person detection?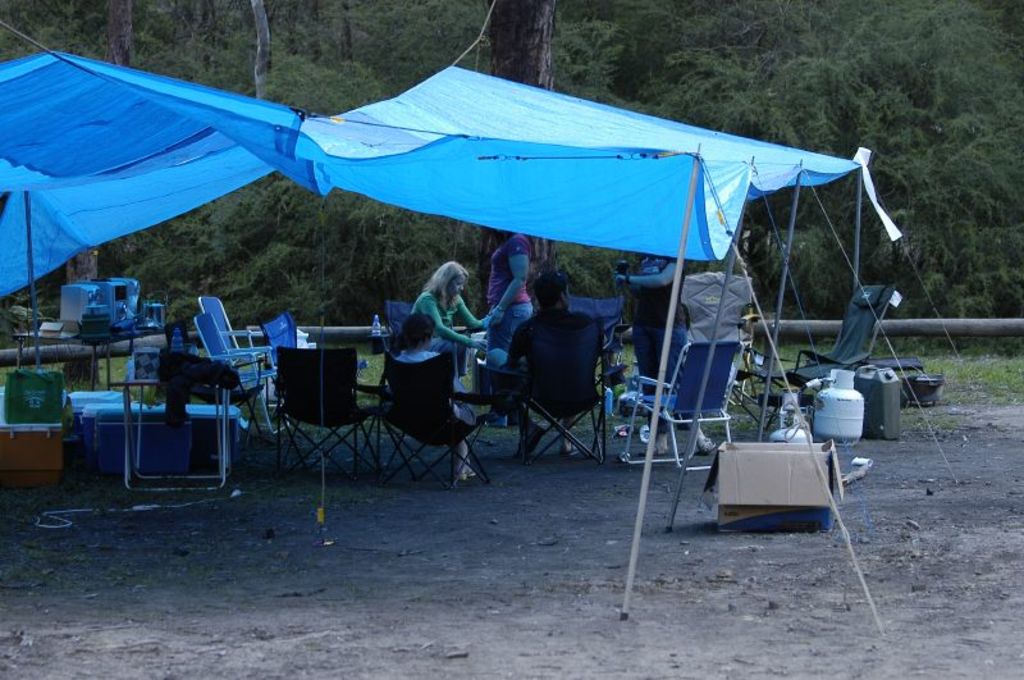
416 263 489 393
